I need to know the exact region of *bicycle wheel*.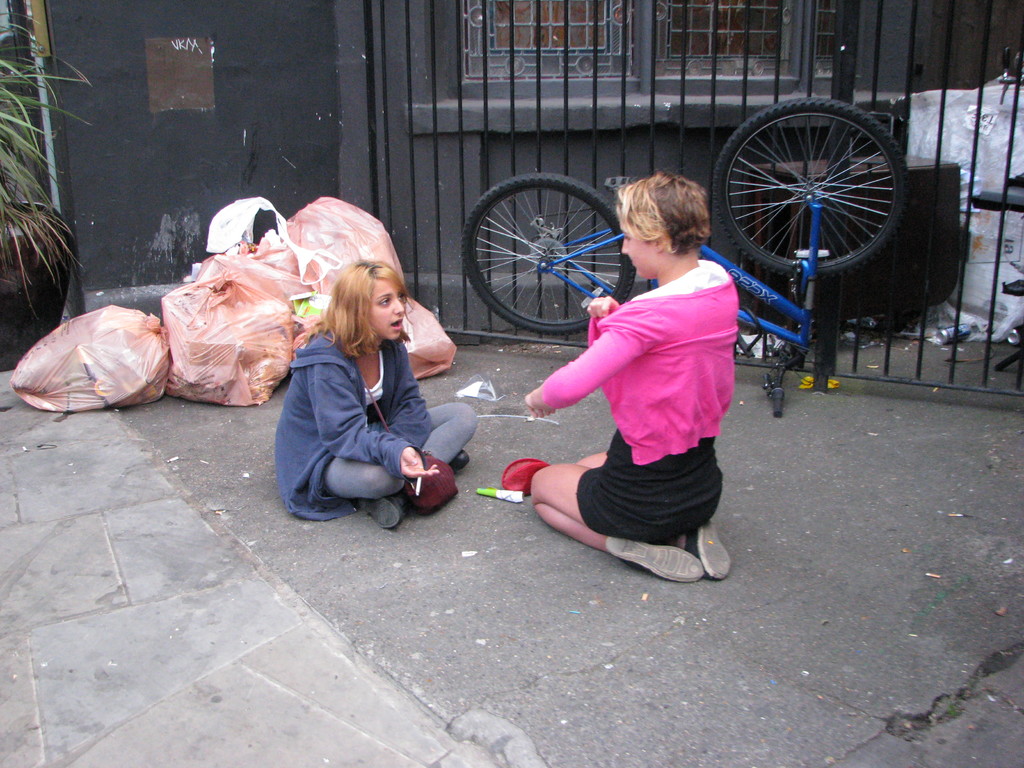
Region: 465:173:634:336.
